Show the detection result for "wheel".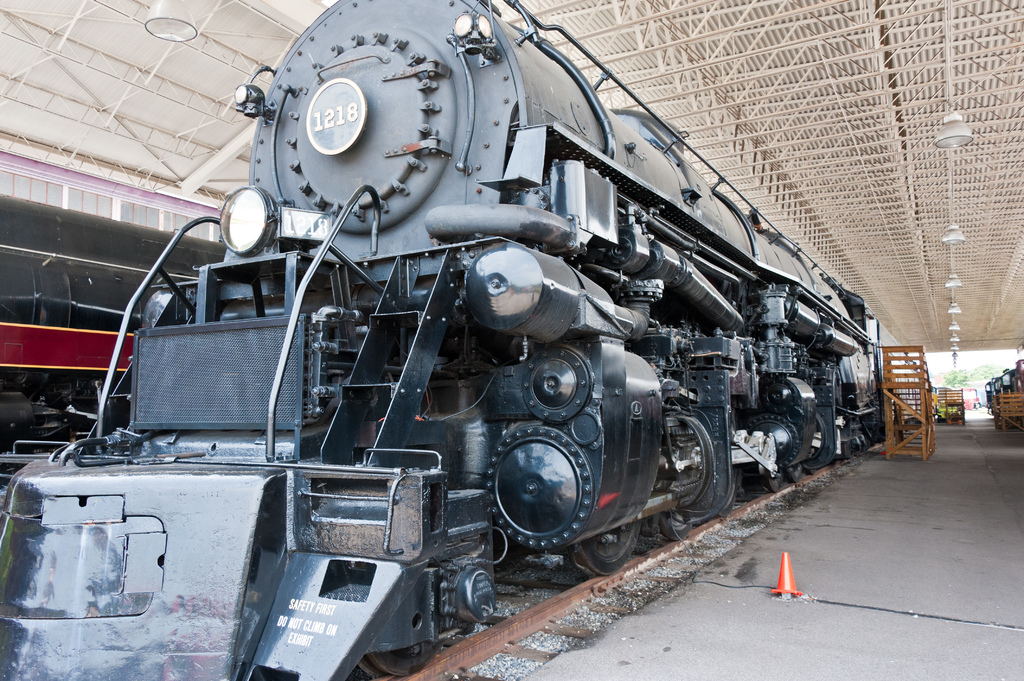
567:518:639:575.
